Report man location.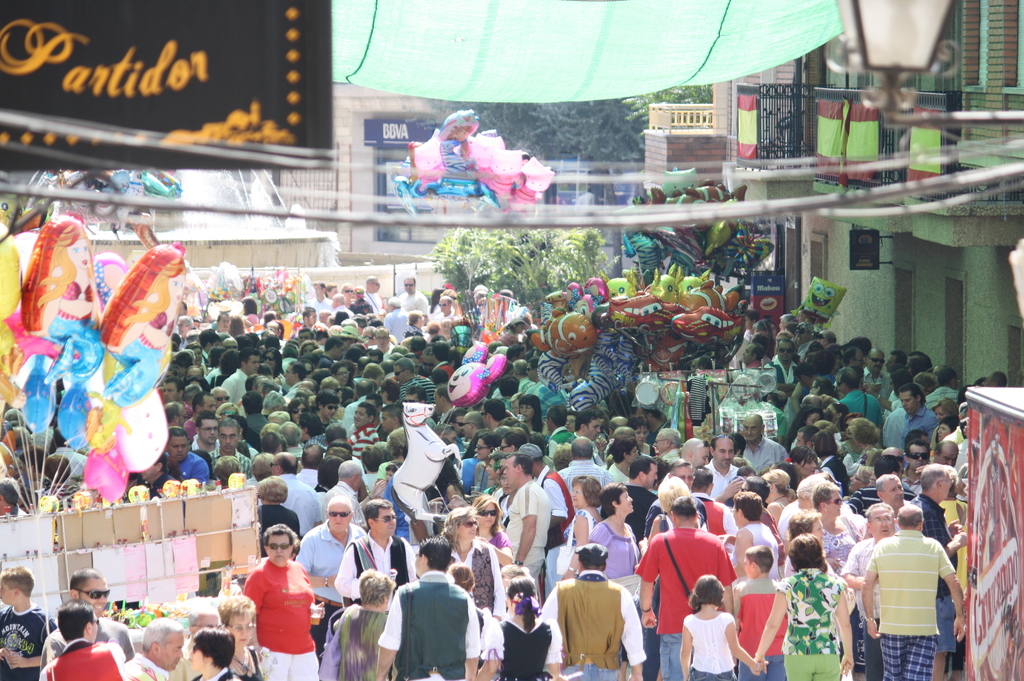
Report: crop(362, 391, 391, 440).
